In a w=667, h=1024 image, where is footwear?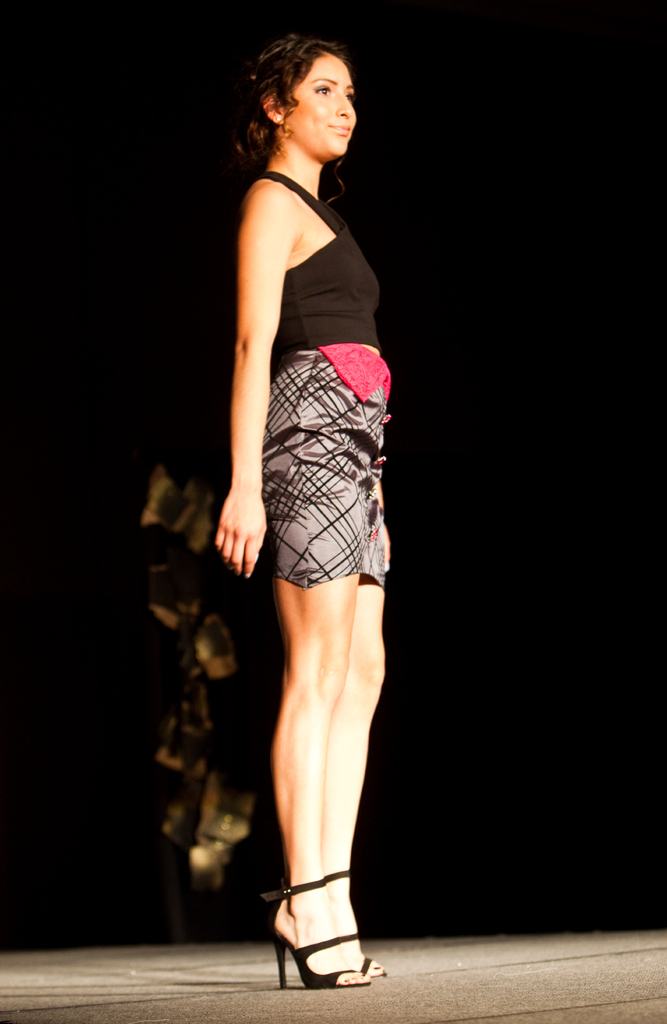
328:860:384:973.
